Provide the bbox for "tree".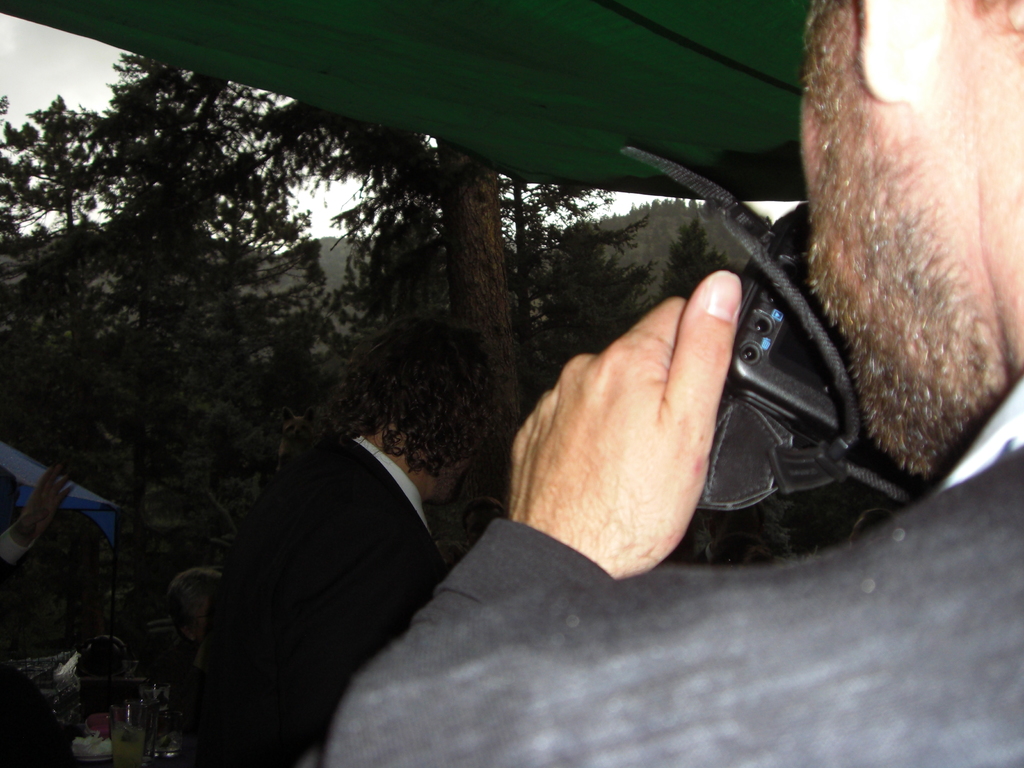
box(12, 97, 127, 354).
